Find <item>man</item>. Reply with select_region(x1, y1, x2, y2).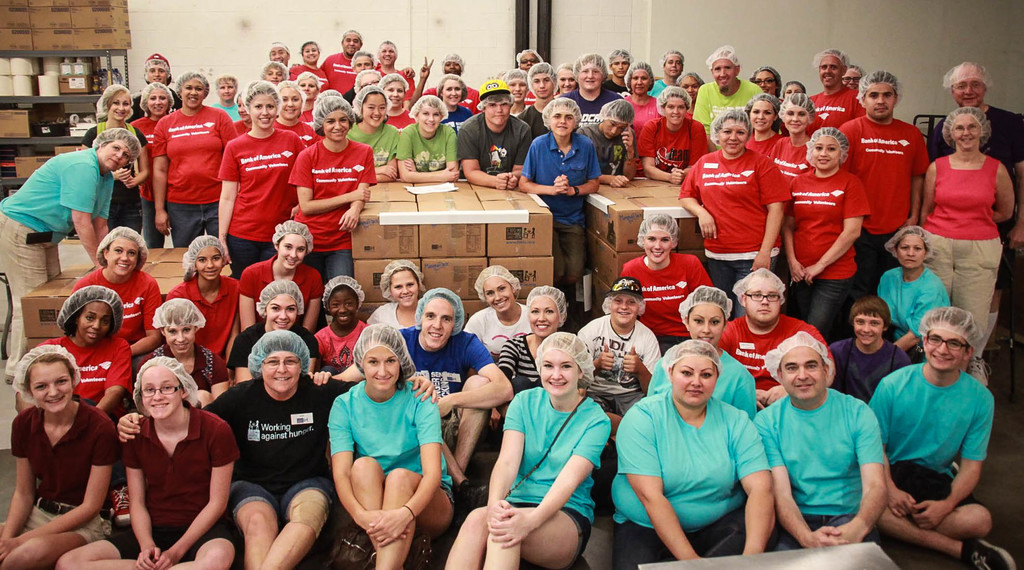
select_region(867, 305, 1018, 569).
